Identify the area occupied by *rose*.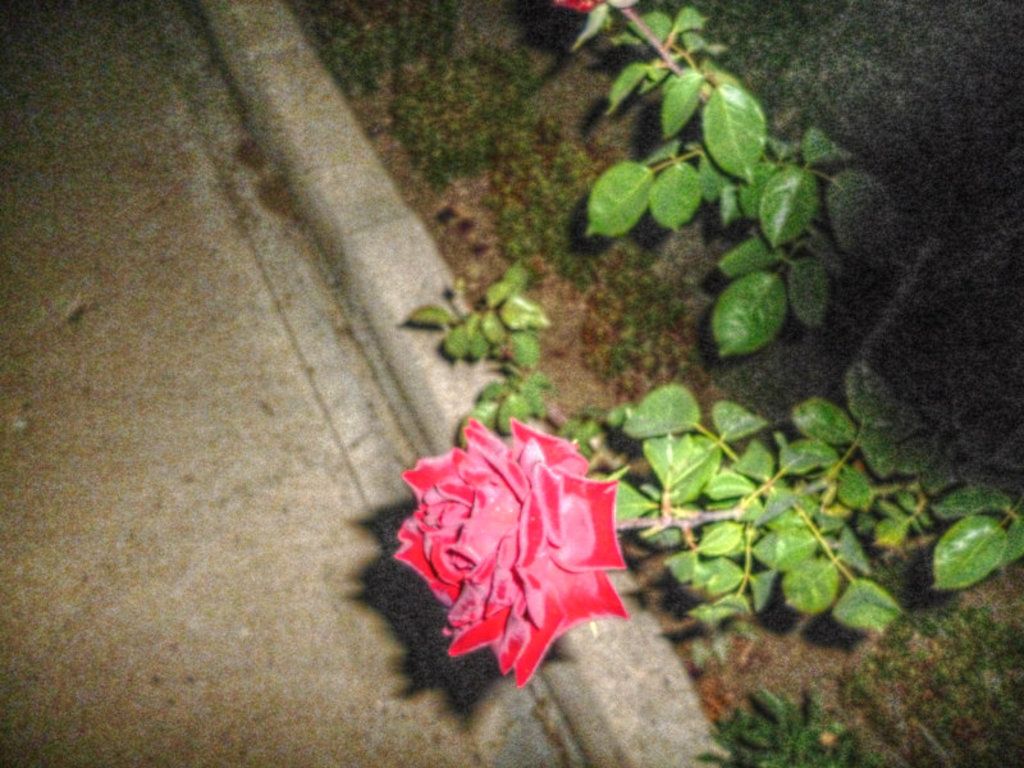
Area: bbox=[384, 416, 635, 690].
